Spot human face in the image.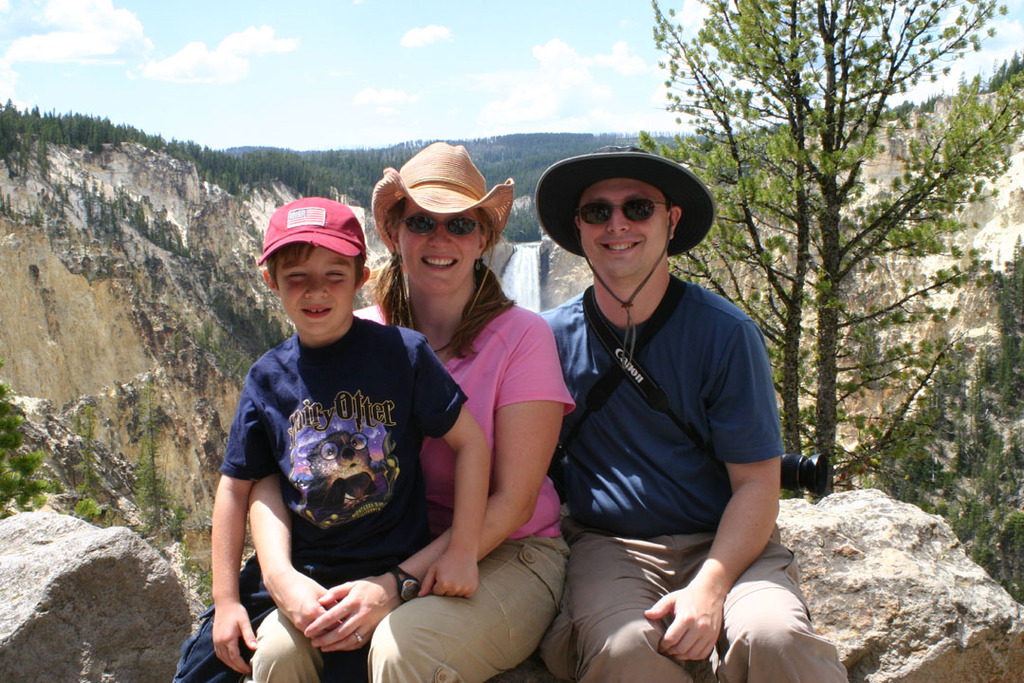
human face found at <region>274, 241, 358, 334</region>.
